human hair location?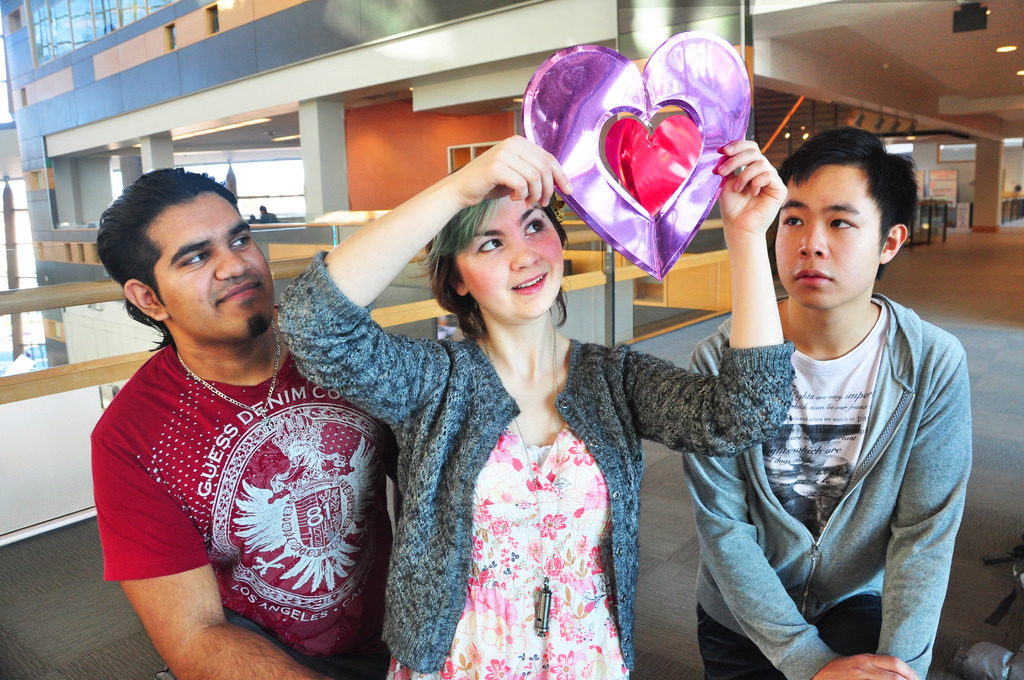
{"left": 419, "top": 184, "right": 570, "bottom": 339}
